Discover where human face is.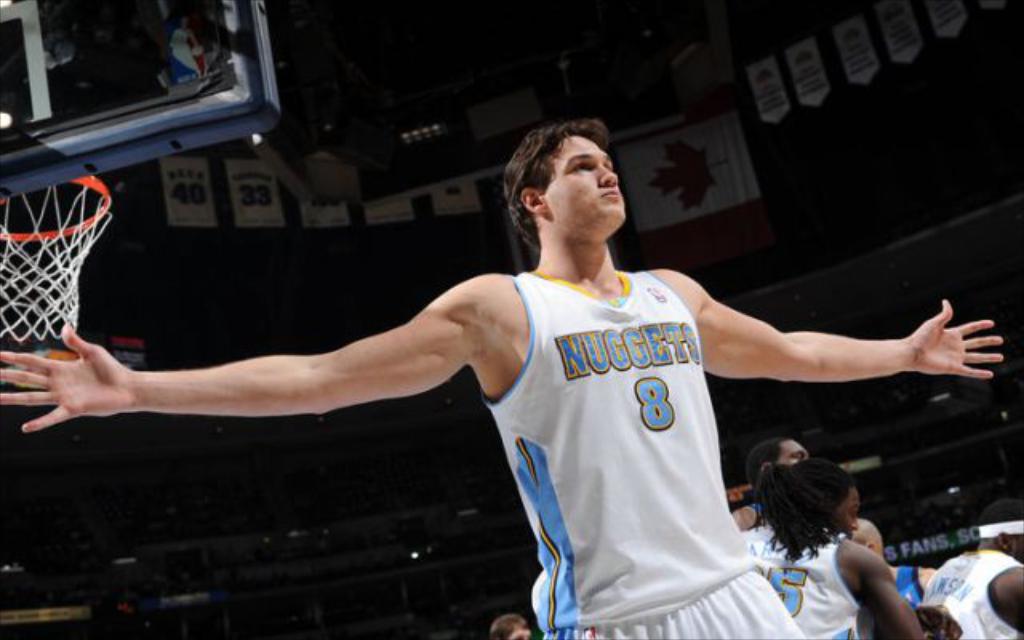
Discovered at pyautogui.locateOnScreen(541, 123, 632, 242).
